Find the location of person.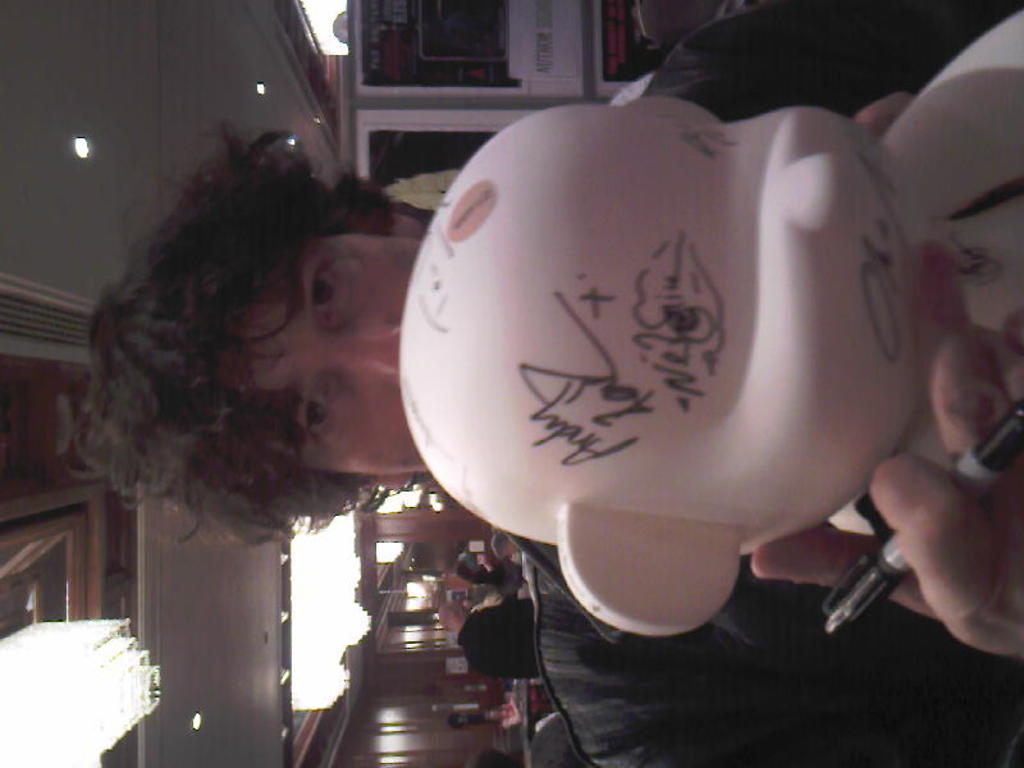
Location: <box>433,596,547,680</box>.
